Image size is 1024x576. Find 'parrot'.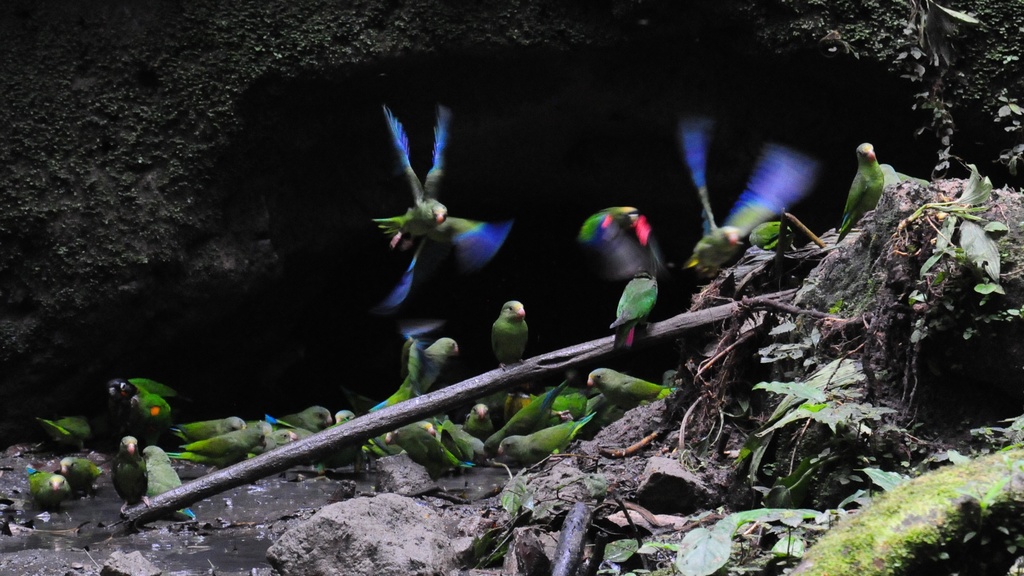
26, 466, 68, 509.
